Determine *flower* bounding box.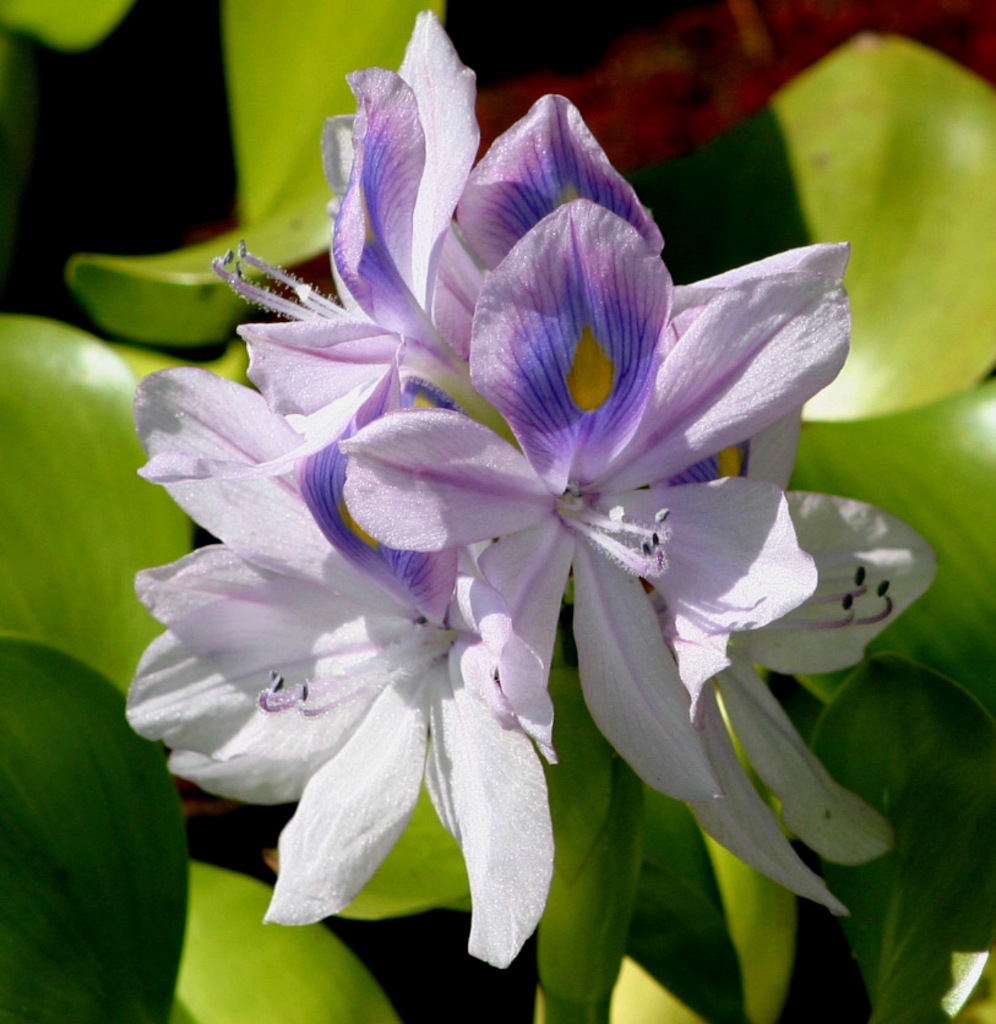
Determined: x1=140 y1=72 x2=898 y2=959.
